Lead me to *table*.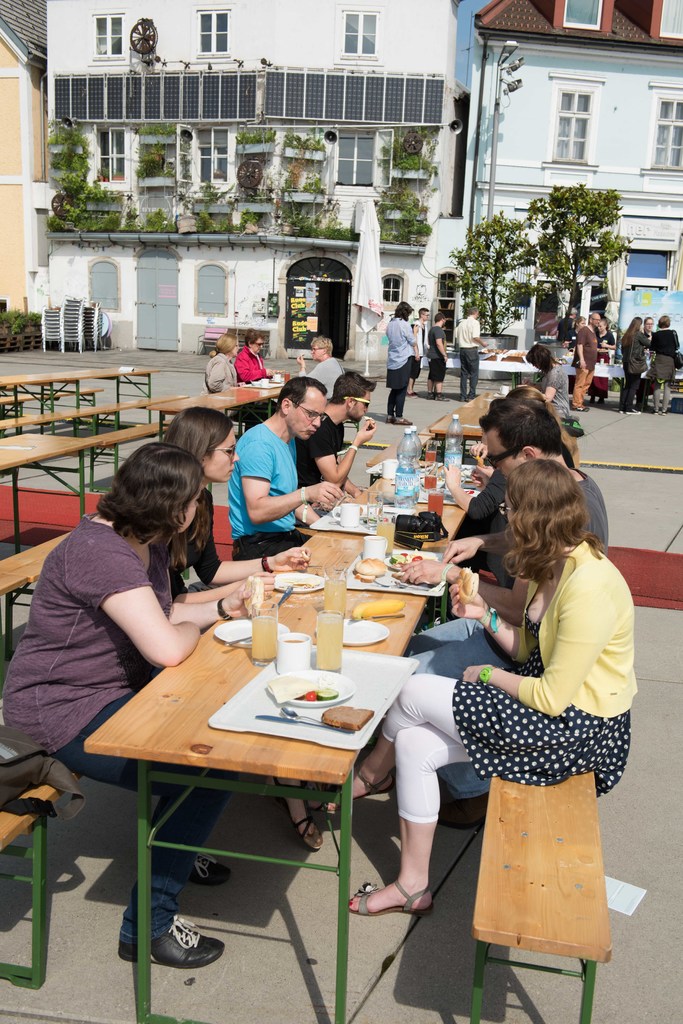
Lead to <bbox>145, 386, 279, 438</bbox>.
